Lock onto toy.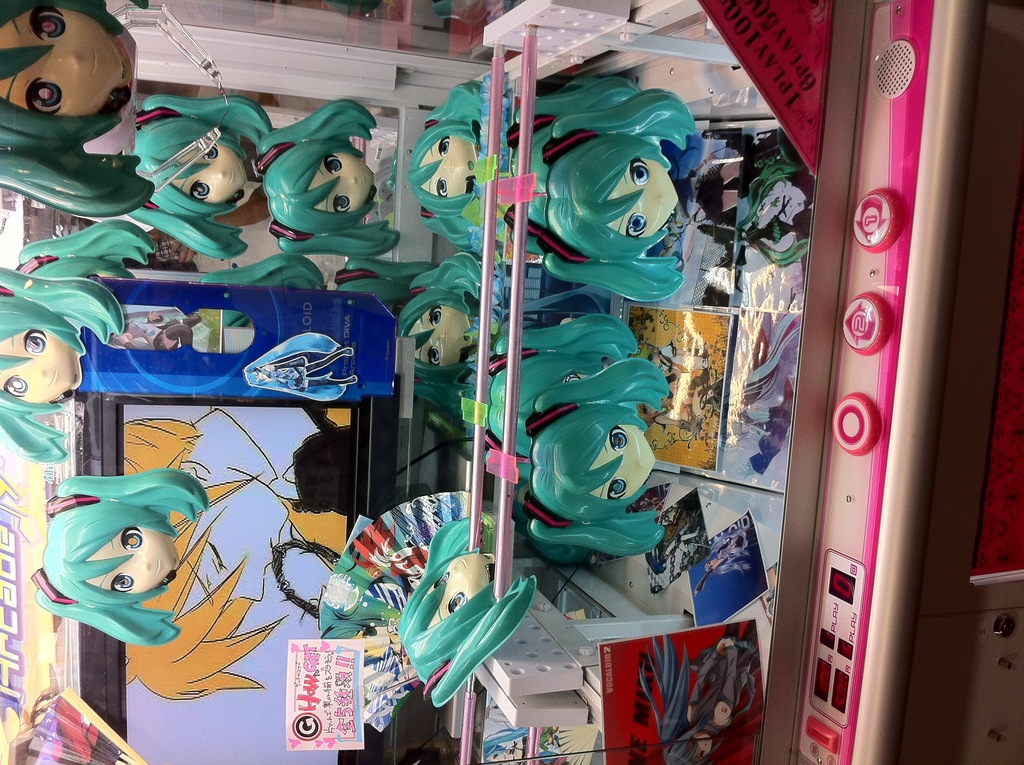
Locked: select_region(456, 312, 682, 570).
